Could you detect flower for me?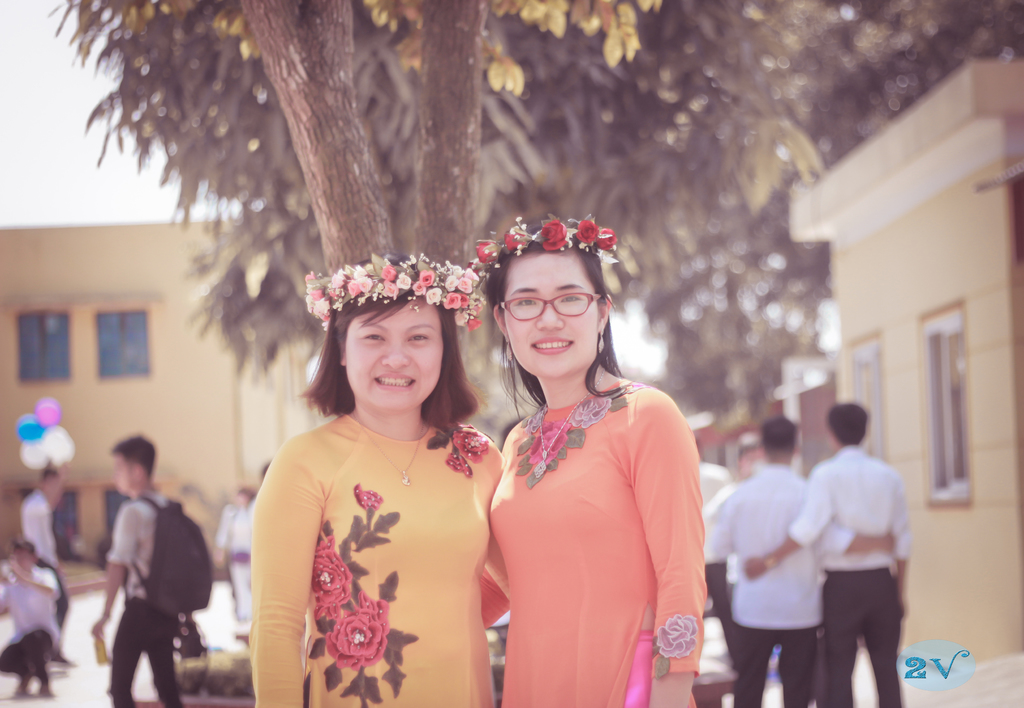
Detection result: 573,216,598,242.
